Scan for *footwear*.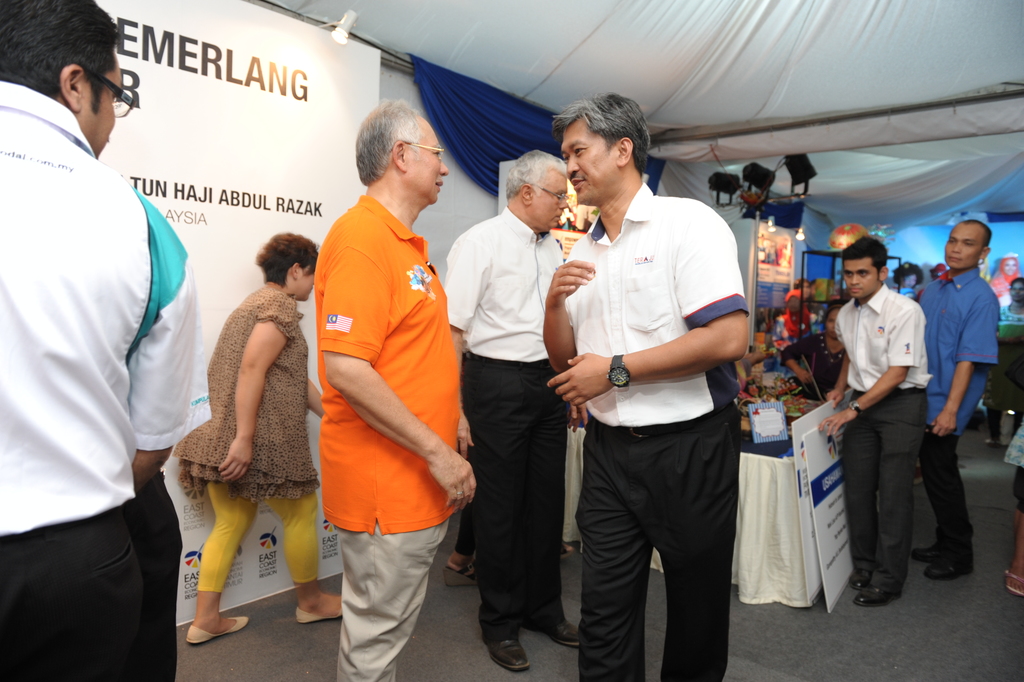
Scan result: [913, 537, 947, 564].
